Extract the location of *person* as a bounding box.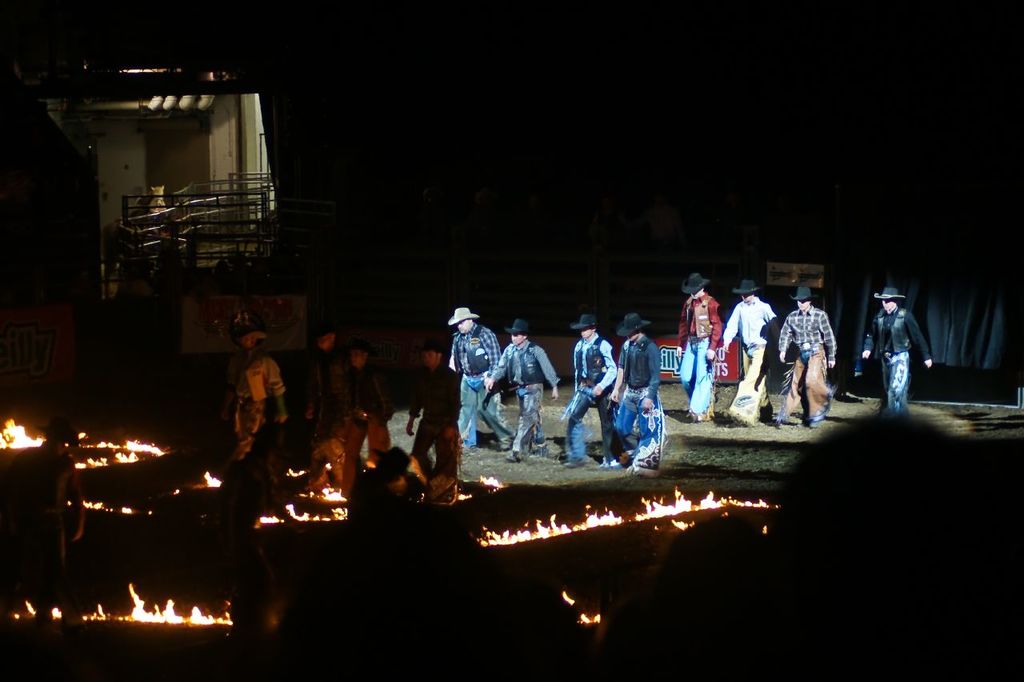
[670, 275, 726, 415].
